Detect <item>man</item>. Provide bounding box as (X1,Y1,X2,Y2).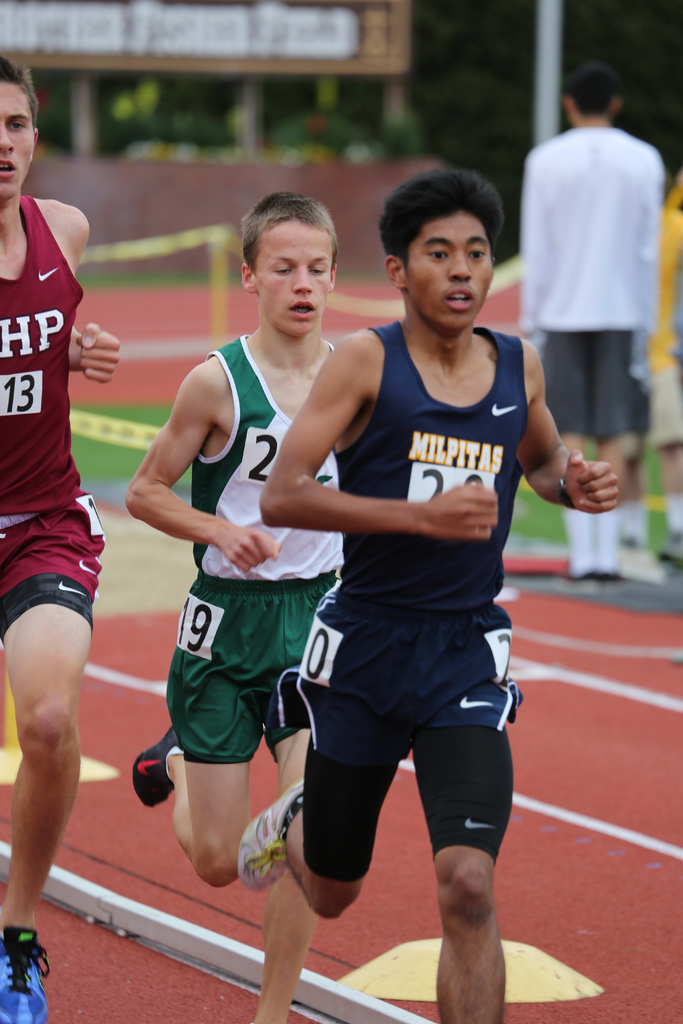
(522,60,682,611).
